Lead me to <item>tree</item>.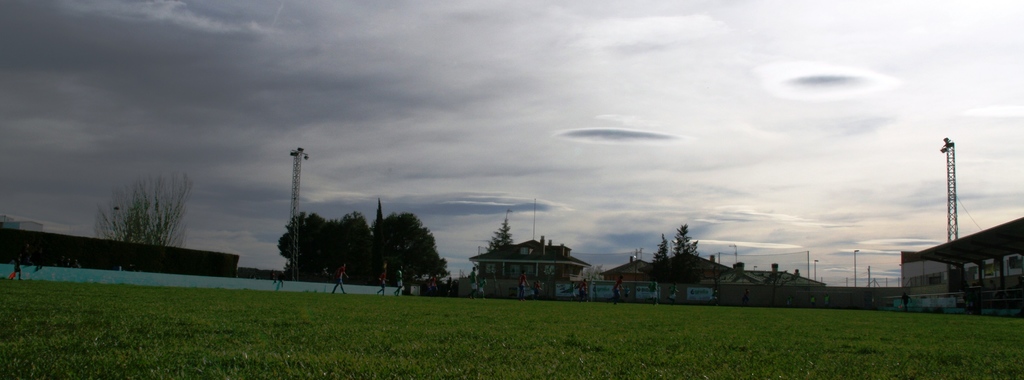
Lead to bbox=(485, 210, 516, 253).
